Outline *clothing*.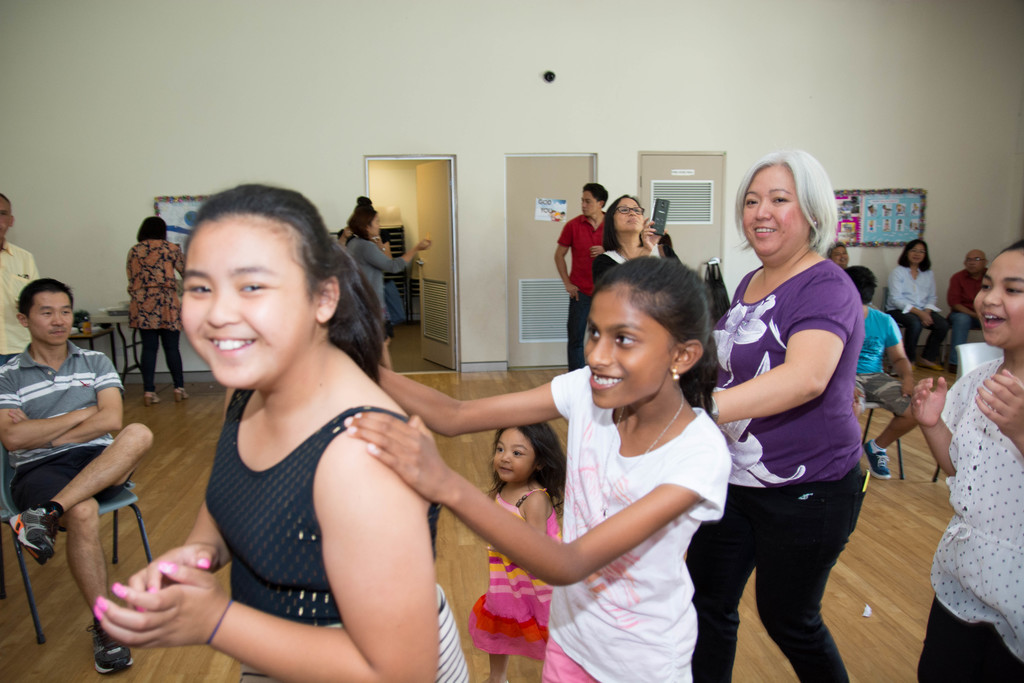
Outline: pyautogui.locateOnScreen(591, 250, 627, 295).
